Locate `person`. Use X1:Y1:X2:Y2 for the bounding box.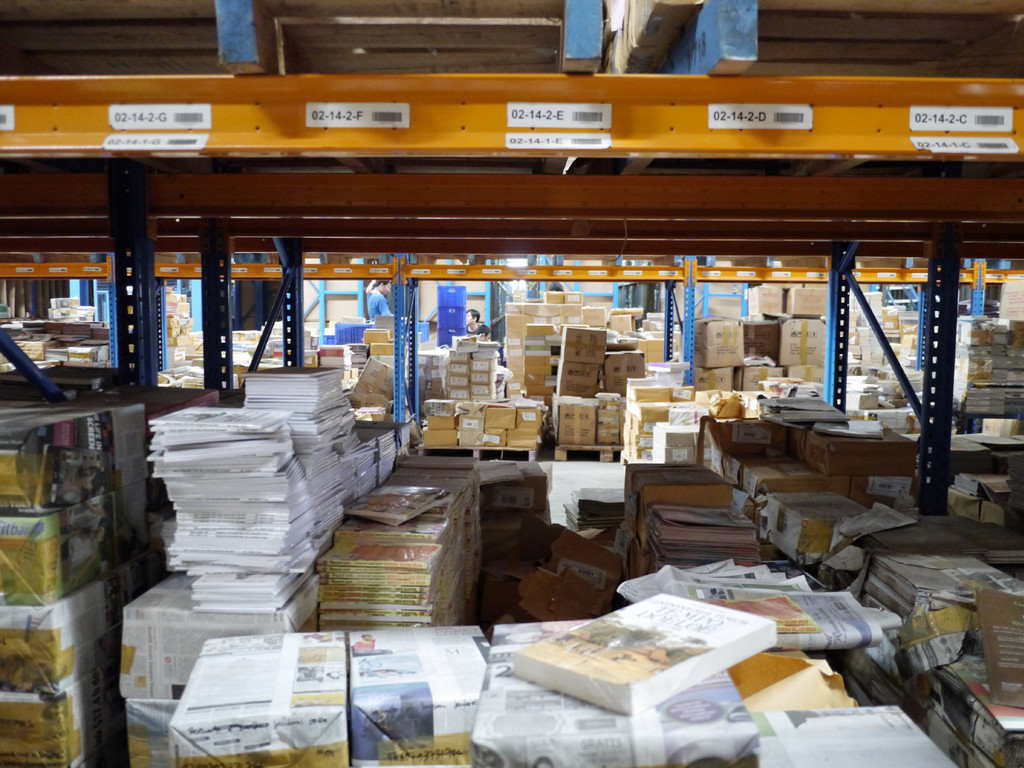
464:303:497:336.
